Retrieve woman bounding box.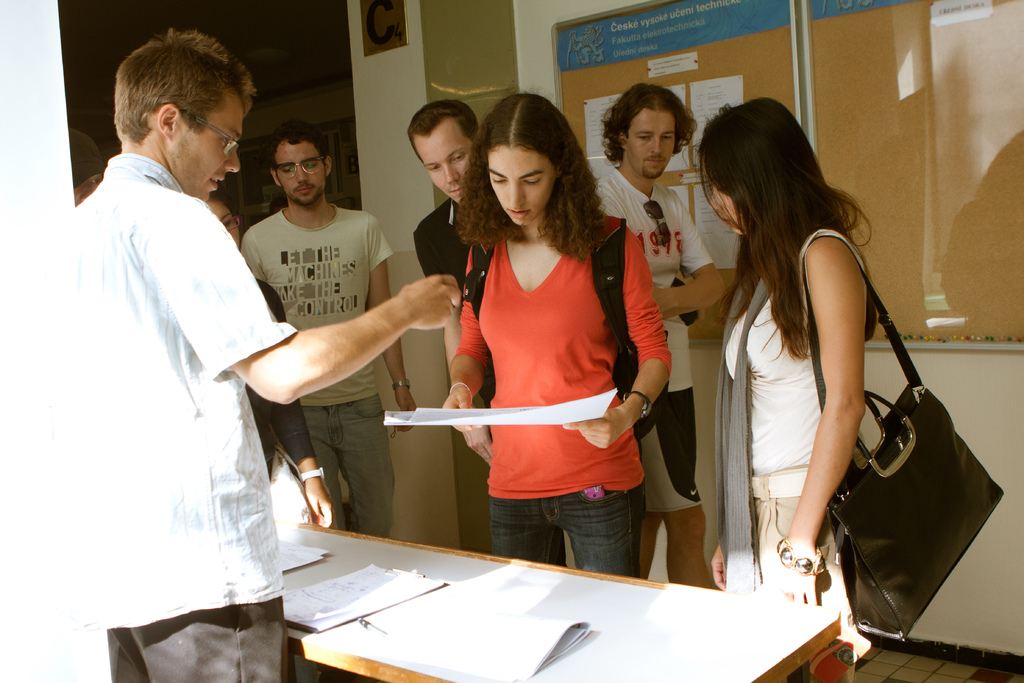
Bounding box: box(712, 94, 874, 661).
